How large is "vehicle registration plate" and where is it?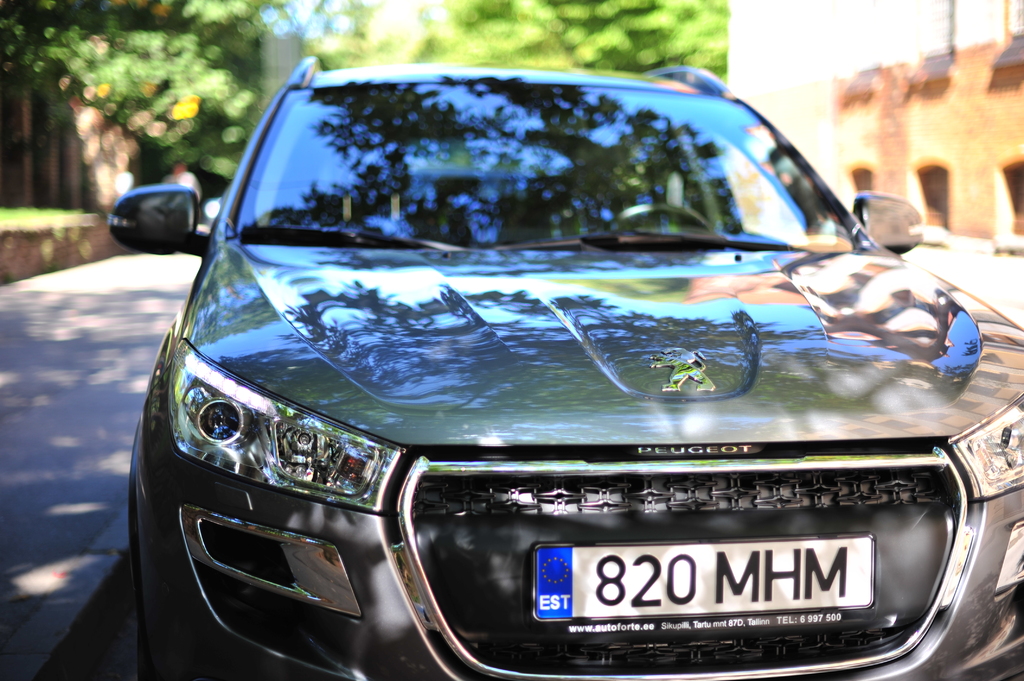
Bounding box: x1=532 y1=530 x2=873 y2=621.
